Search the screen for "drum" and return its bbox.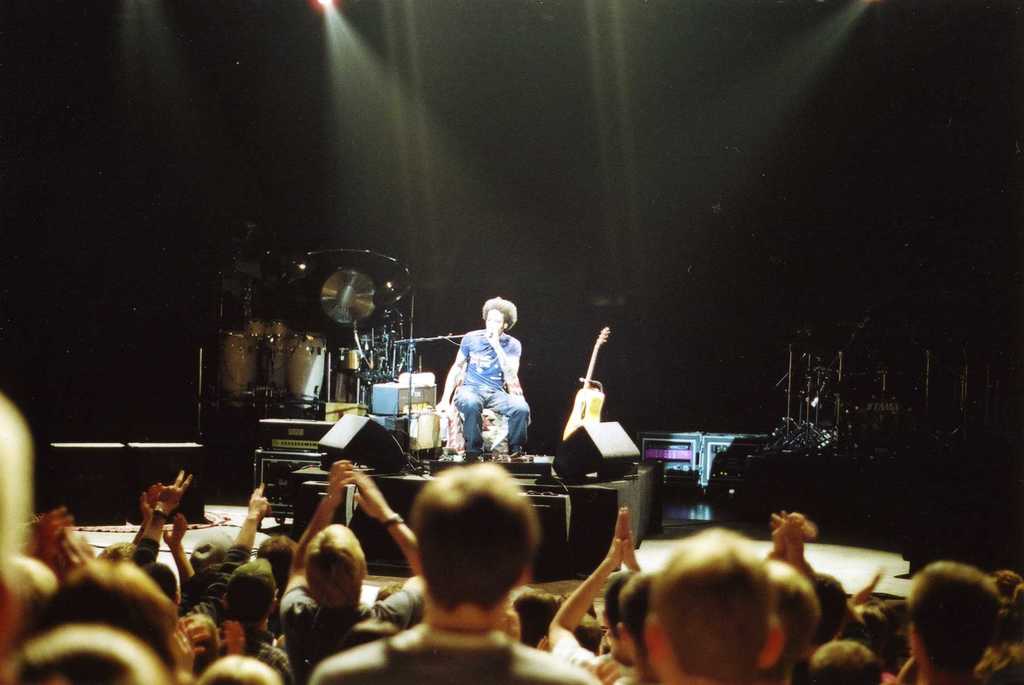
Found: 210:334:264:405.
